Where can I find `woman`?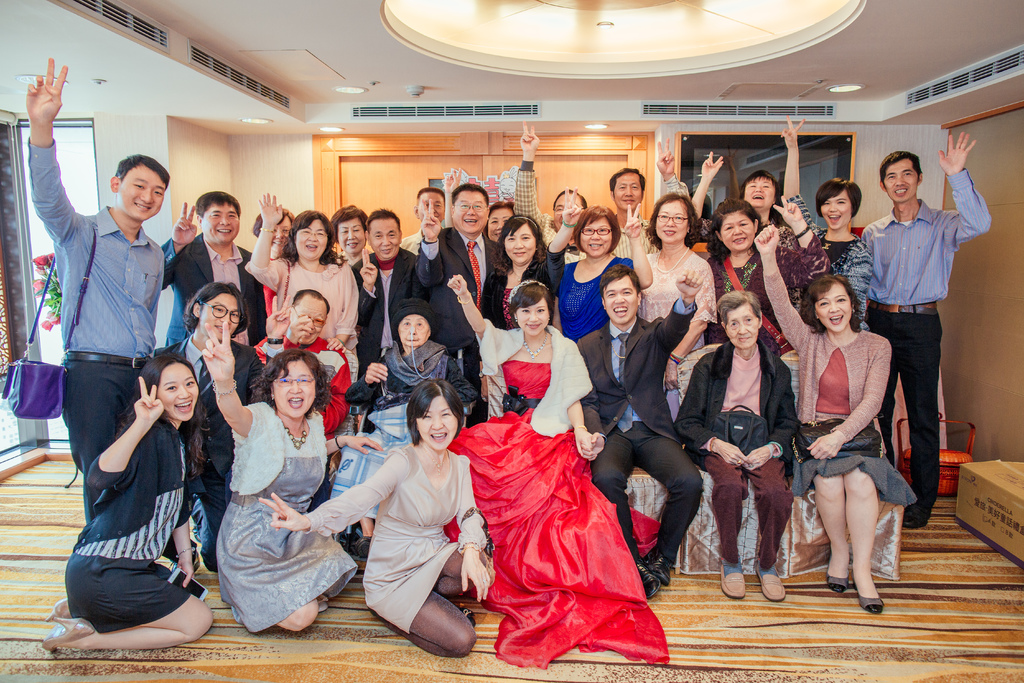
You can find it at 692 190 811 356.
